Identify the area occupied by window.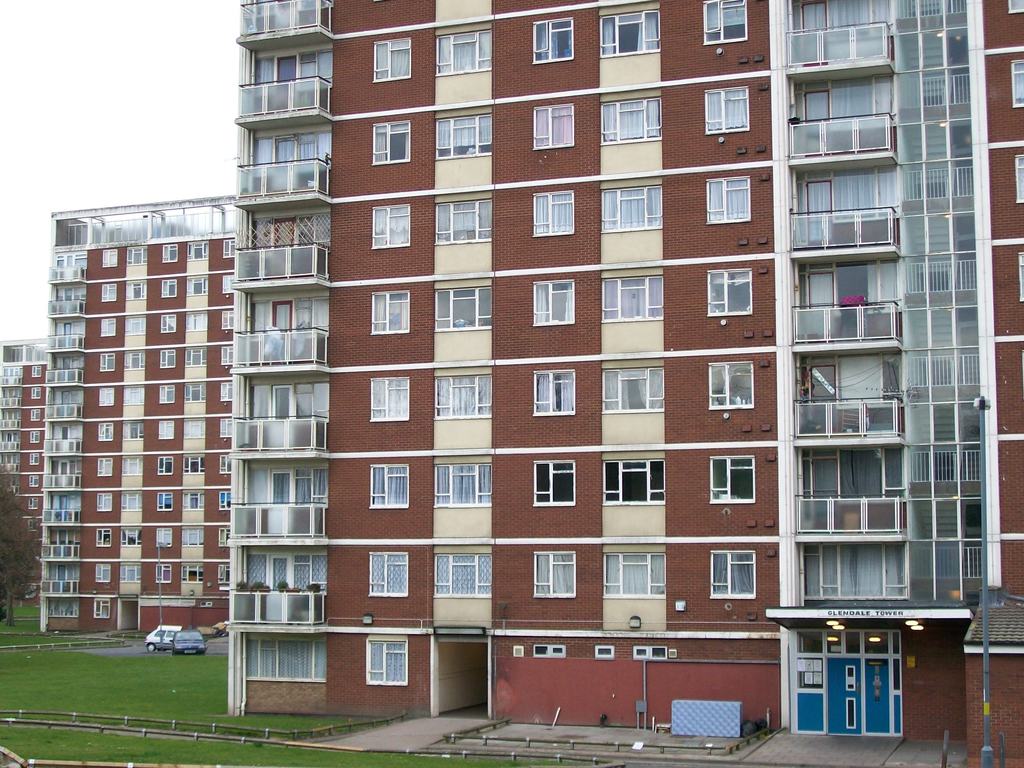
Area: (600, 458, 664, 506).
